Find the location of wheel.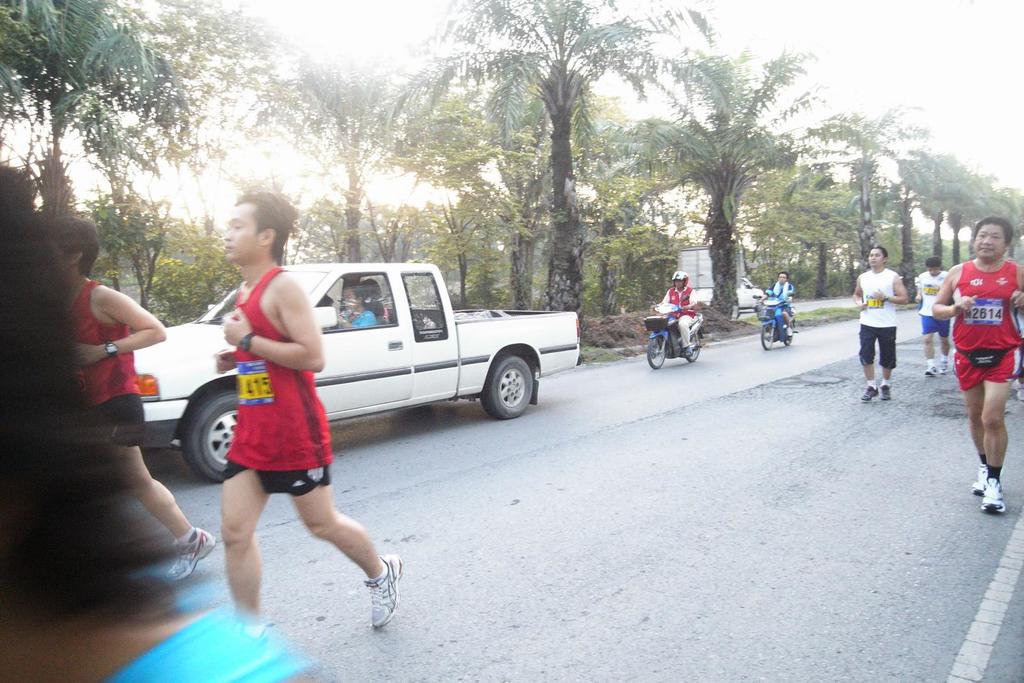
Location: <region>785, 317, 796, 342</region>.
